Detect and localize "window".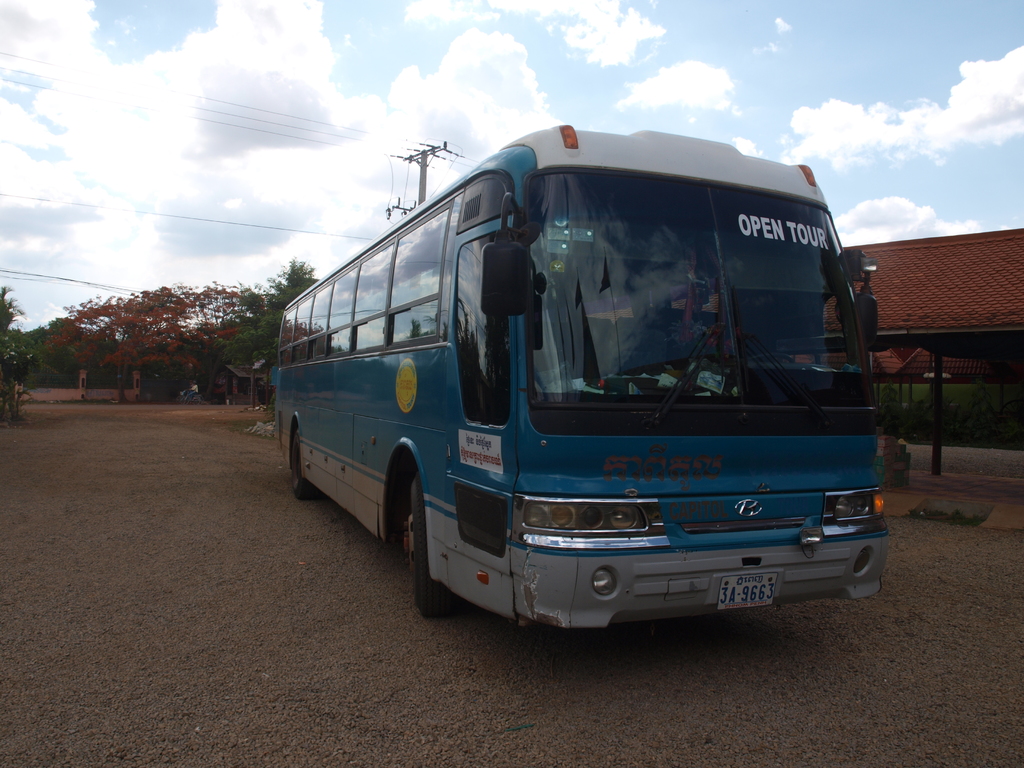
Localized at region(275, 307, 293, 378).
